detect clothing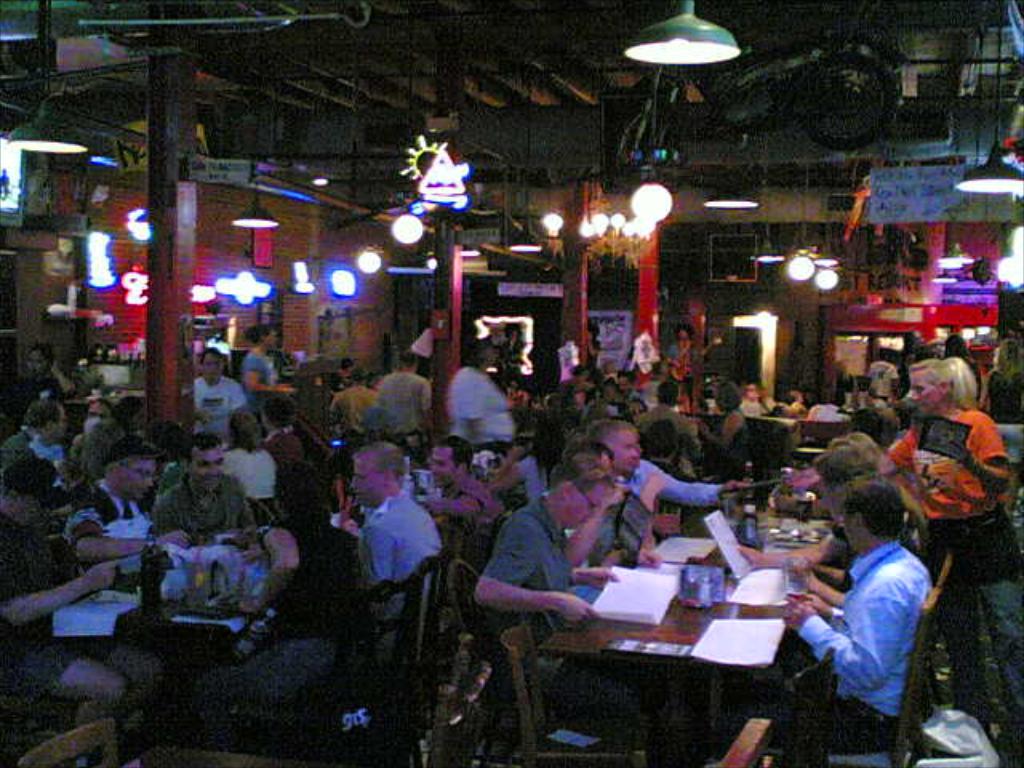
(x1=453, y1=366, x2=514, y2=453)
